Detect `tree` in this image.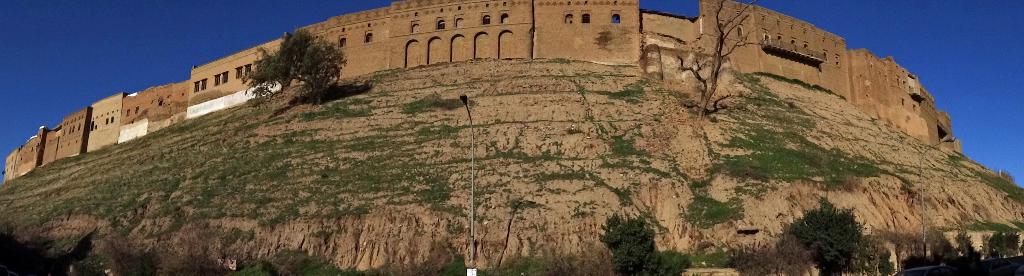
Detection: {"left": 242, "top": 33, "right": 340, "bottom": 117}.
